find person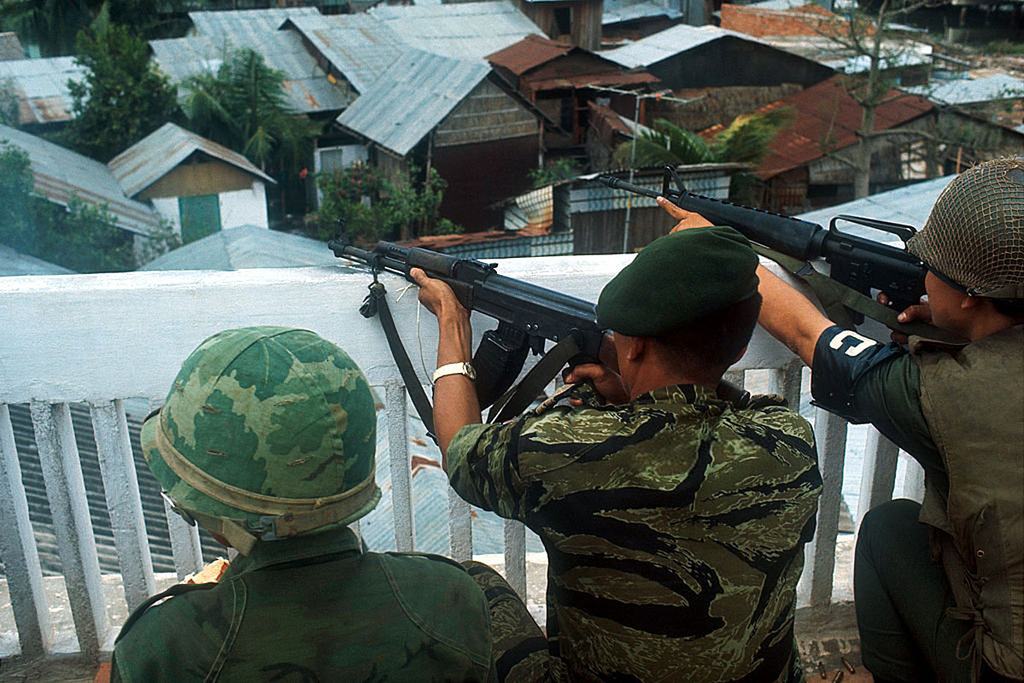
{"x1": 108, "y1": 325, "x2": 570, "y2": 682}
